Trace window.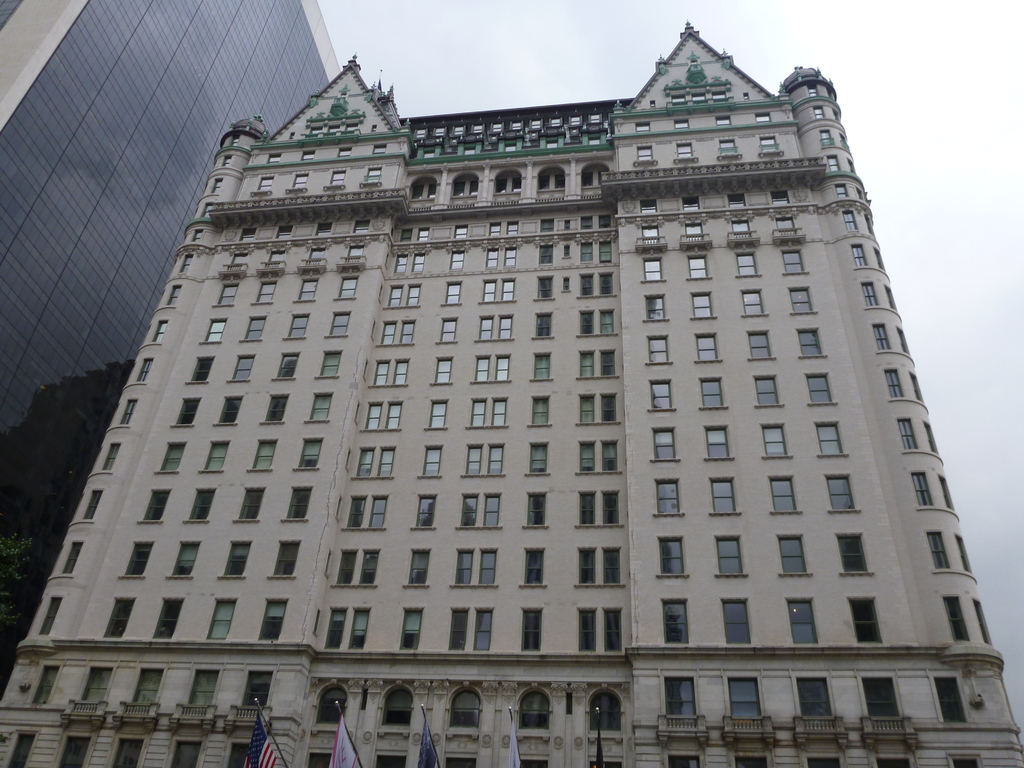
Traced to BBox(331, 277, 361, 301).
